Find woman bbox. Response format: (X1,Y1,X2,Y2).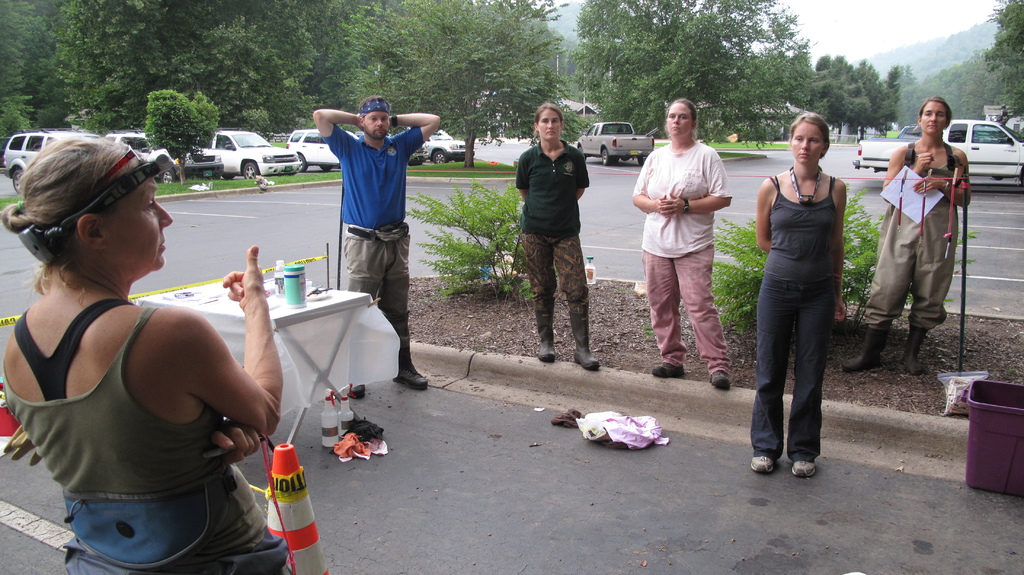
(630,99,732,387).
